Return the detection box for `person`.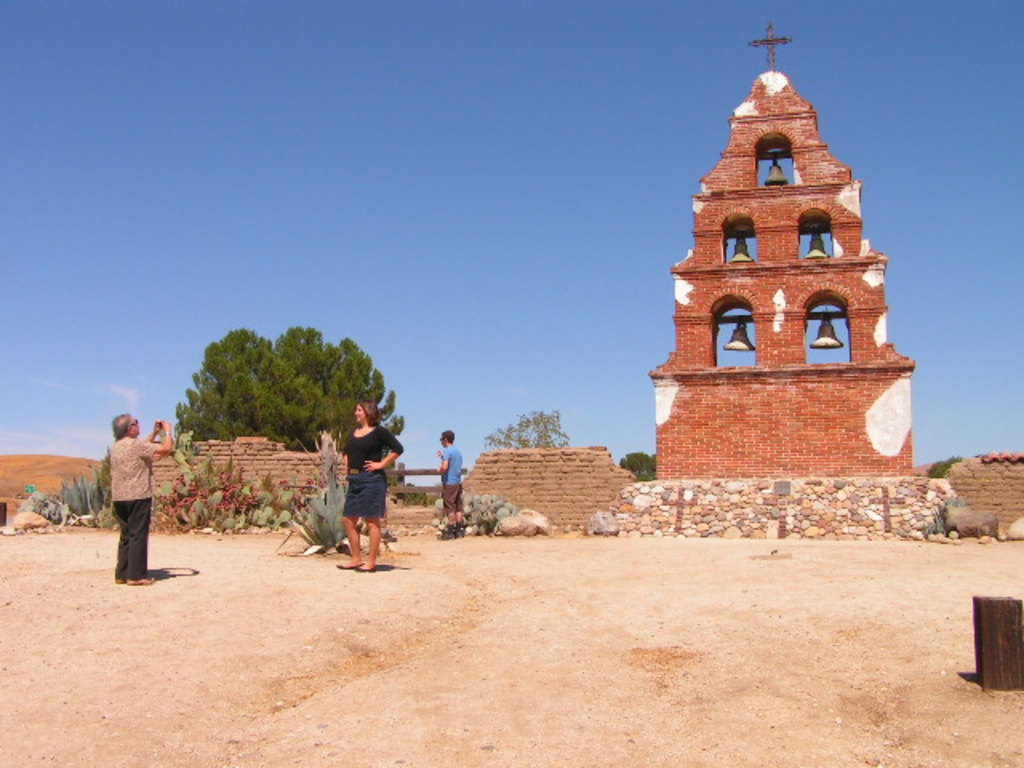
BBox(90, 402, 162, 589).
